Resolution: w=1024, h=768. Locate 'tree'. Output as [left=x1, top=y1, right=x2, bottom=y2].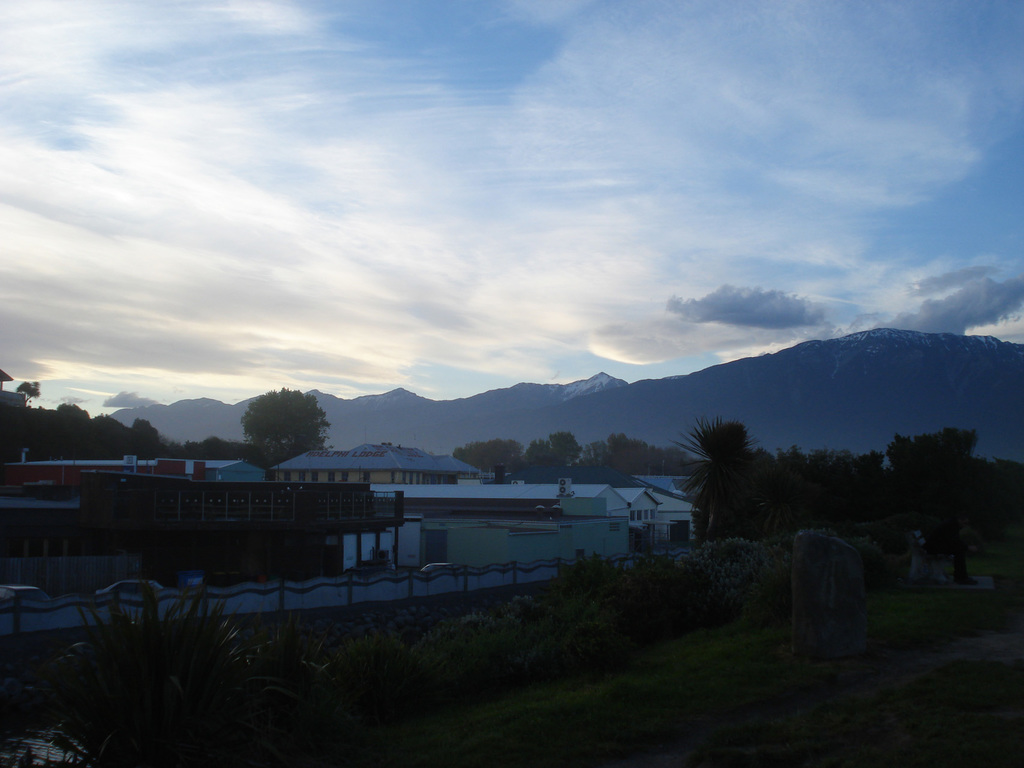
[left=220, top=387, right=322, bottom=477].
